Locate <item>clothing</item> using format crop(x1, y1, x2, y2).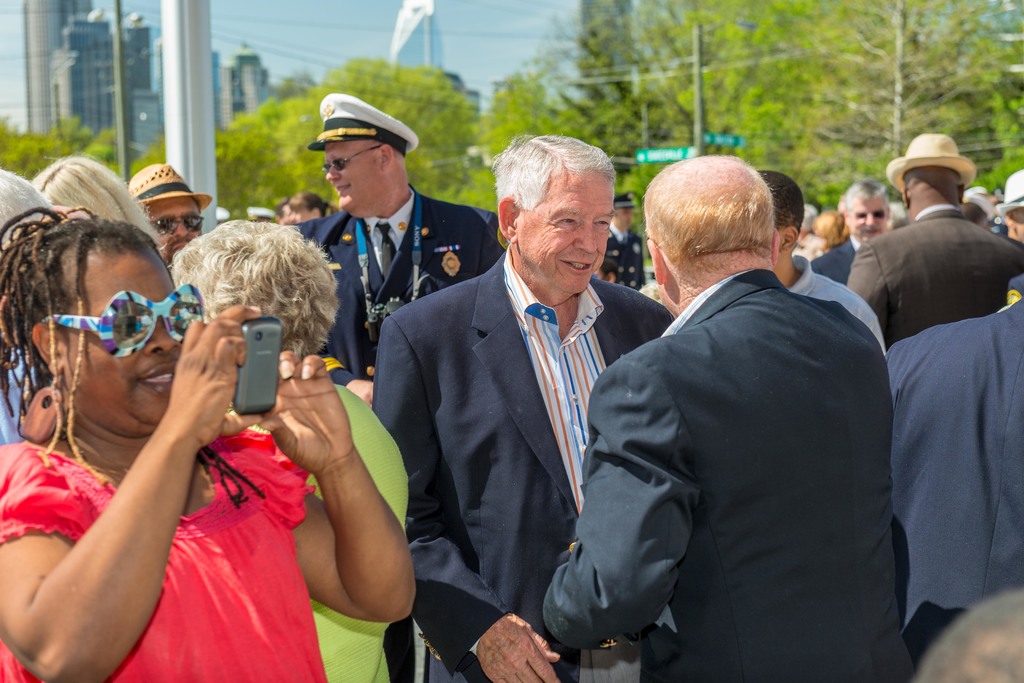
crop(0, 409, 314, 682).
